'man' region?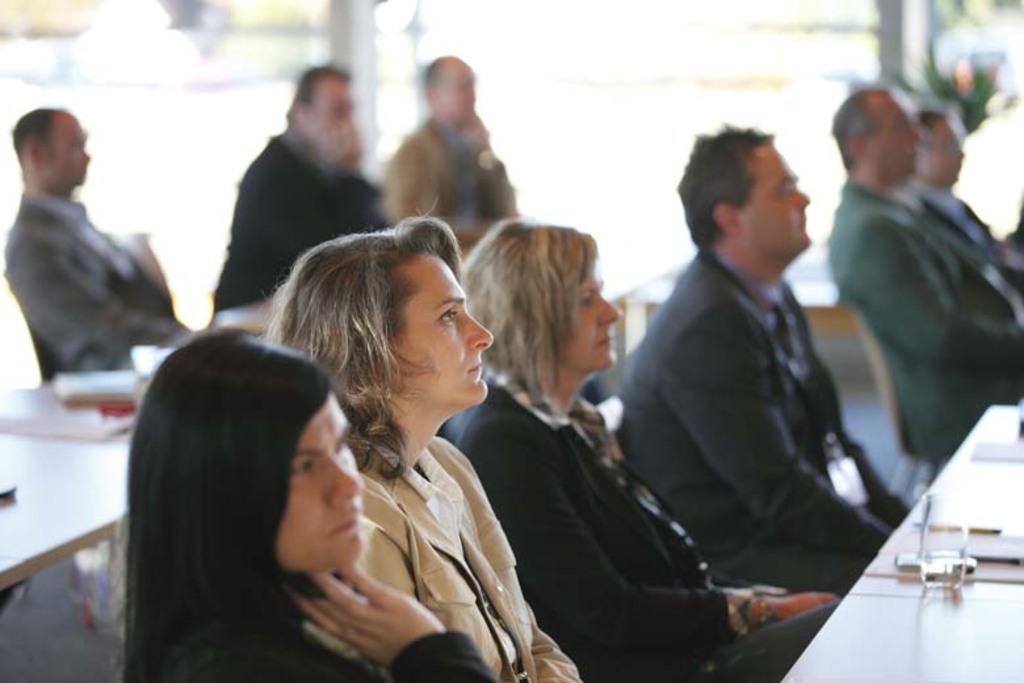
pyautogui.locateOnScreen(899, 112, 1023, 293)
